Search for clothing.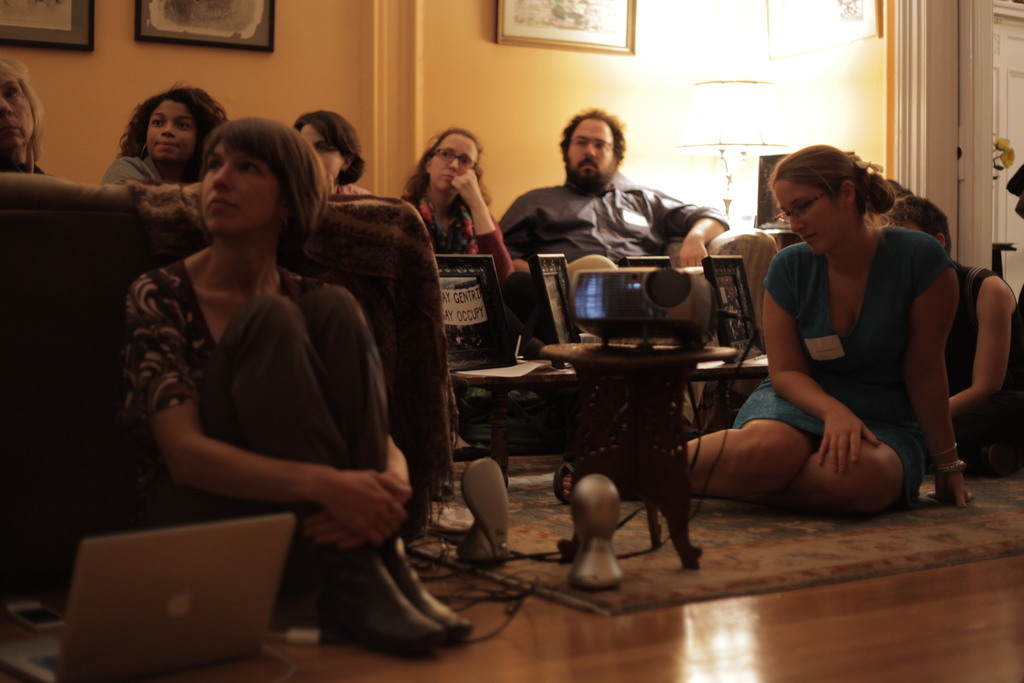
Found at select_region(490, 174, 733, 270).
